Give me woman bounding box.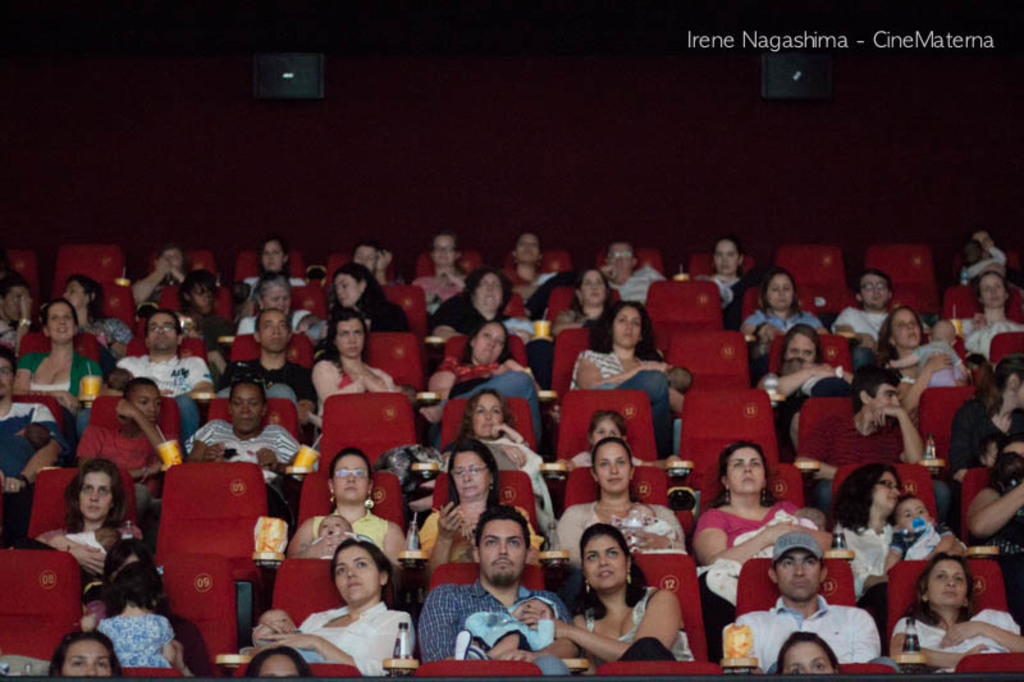
detection(325, 260, 412, 339).
